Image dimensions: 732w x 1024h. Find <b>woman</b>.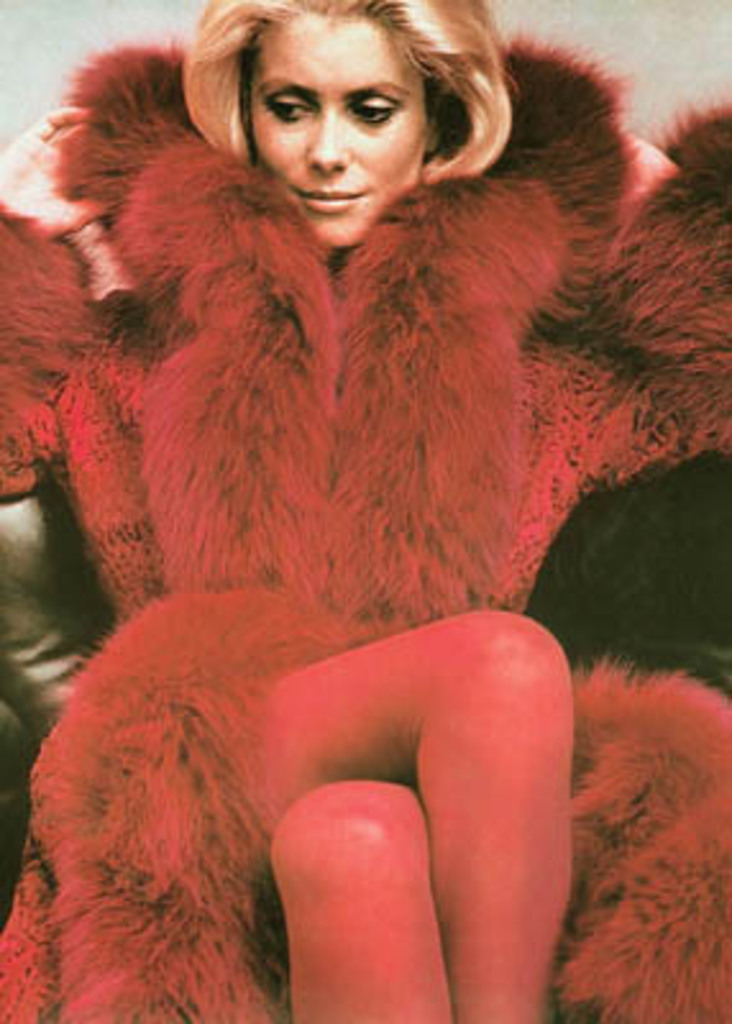
BBox(3, 0, 663, 888).
